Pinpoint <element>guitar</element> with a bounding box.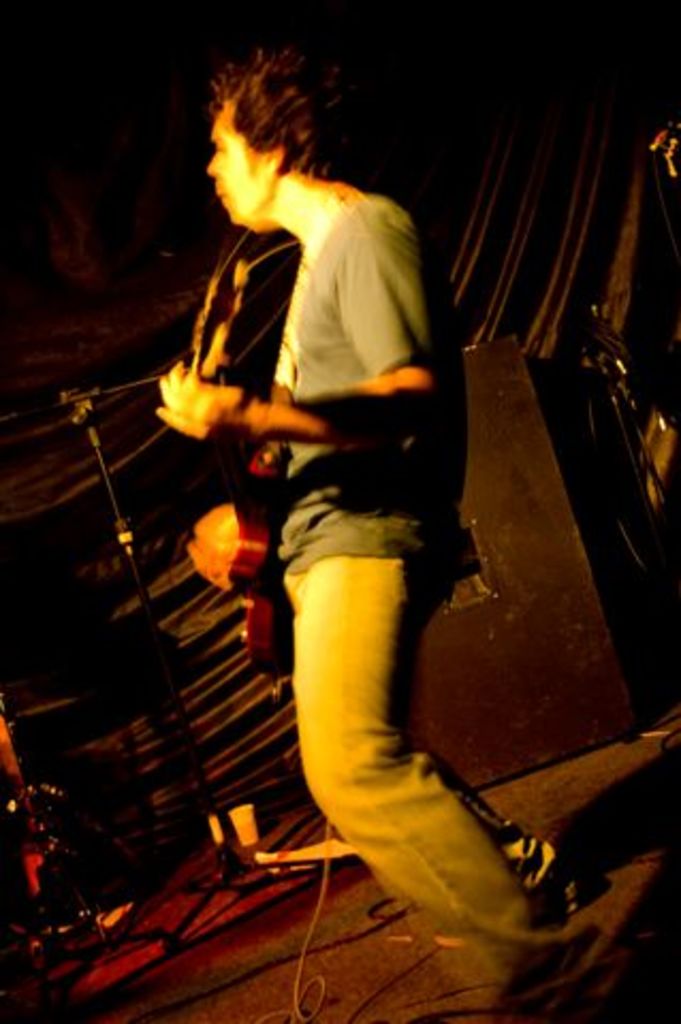
<bbox>130, 164, 459, 550</bbox>.
